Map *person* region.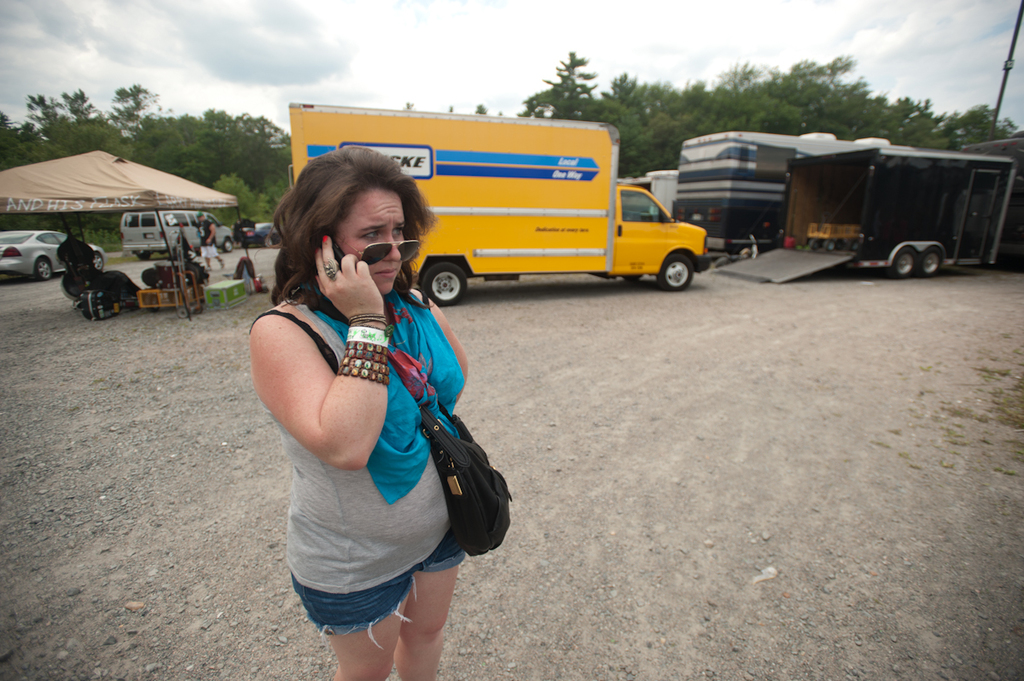
Mapped to (x1=195, y1=212, x2=221, y2=266).
